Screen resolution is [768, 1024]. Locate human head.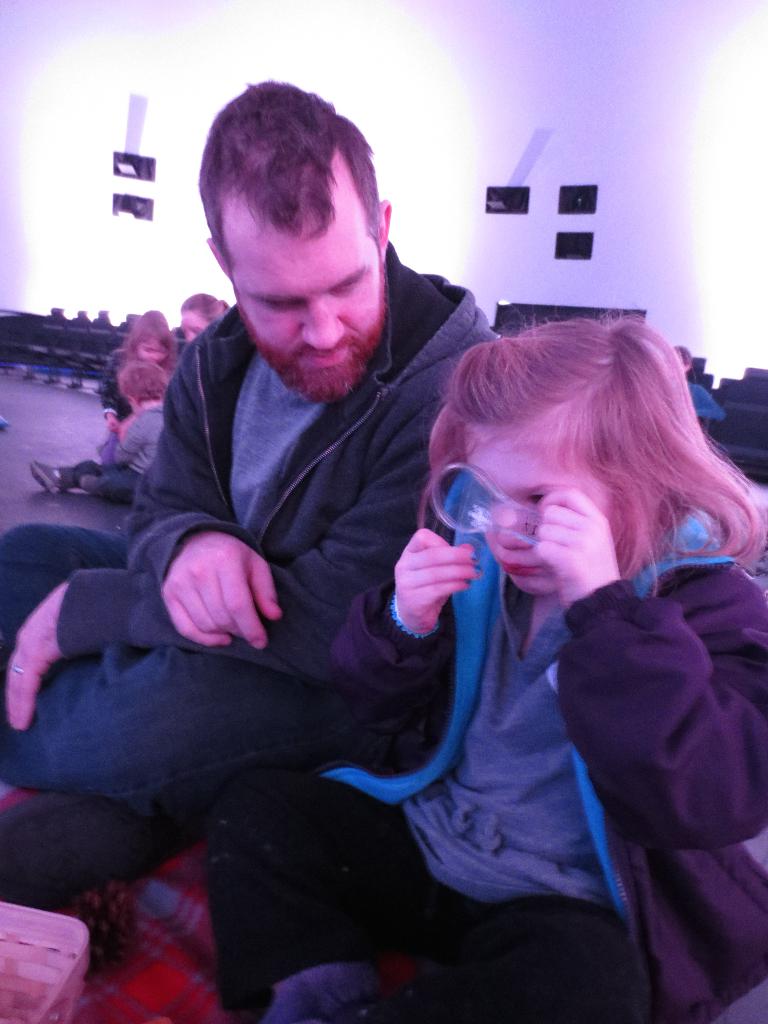
locate(205, 83, 394, 399).
